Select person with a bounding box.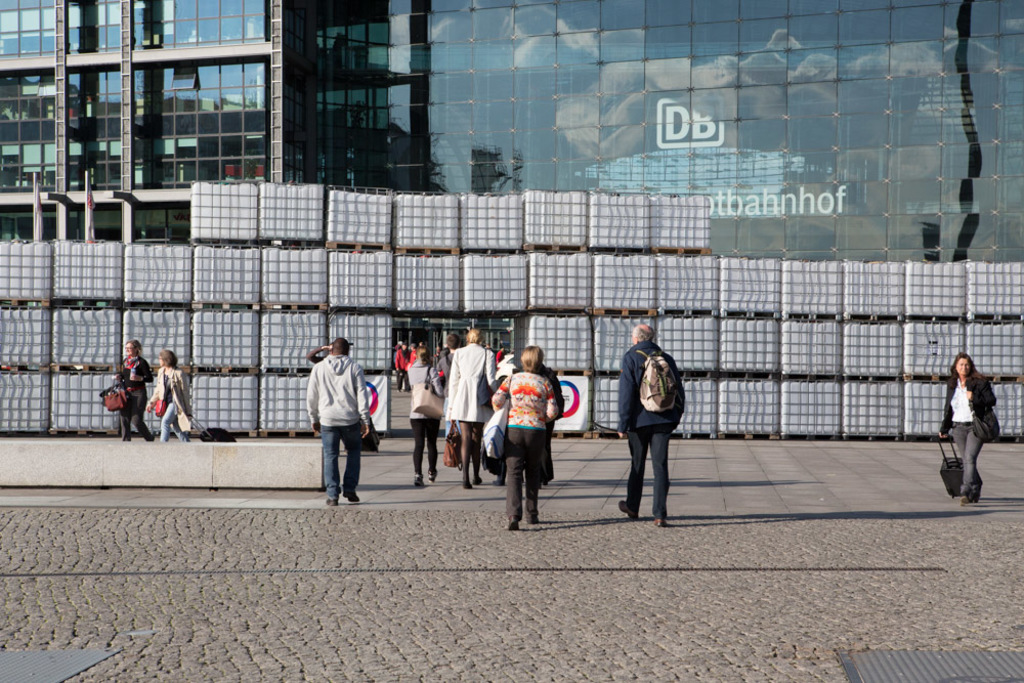
[left=304, top=340, right=344, bottom=490].
